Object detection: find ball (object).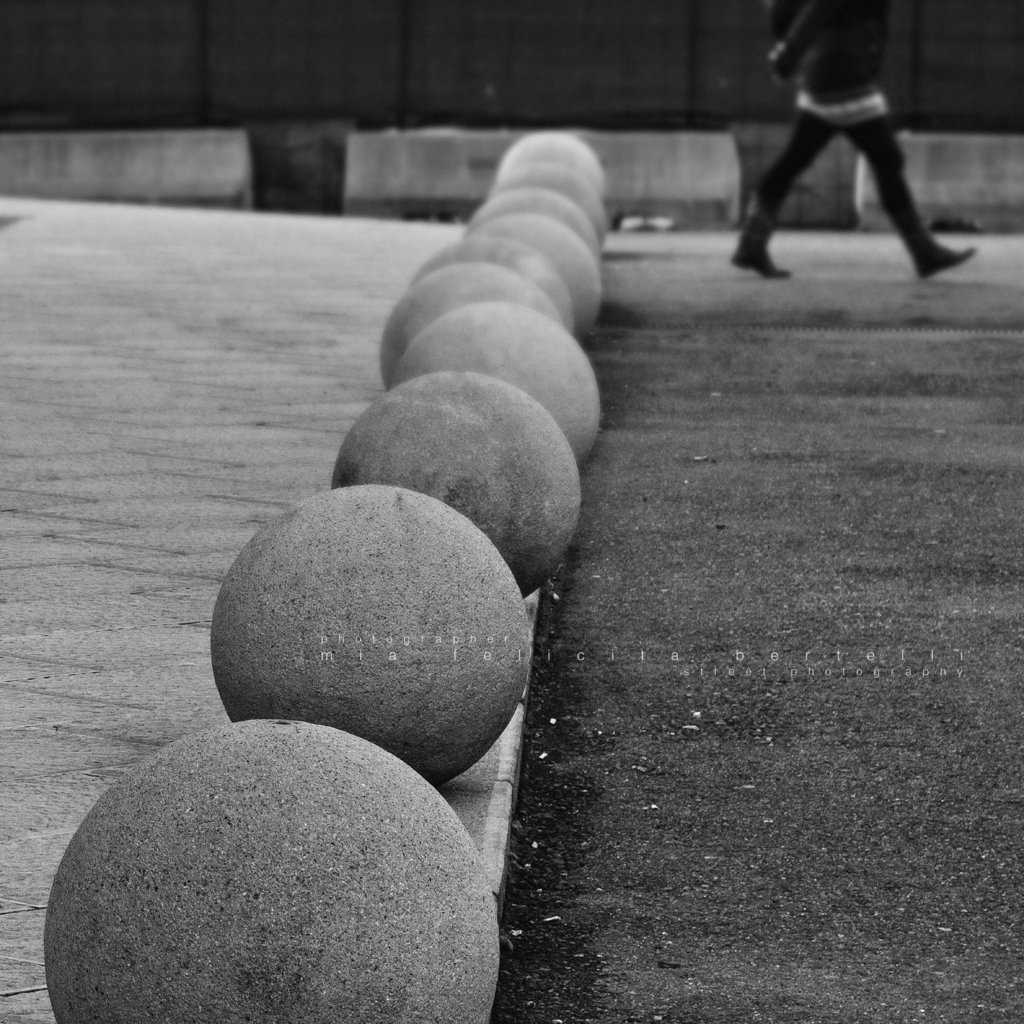
420,132,623,328.
